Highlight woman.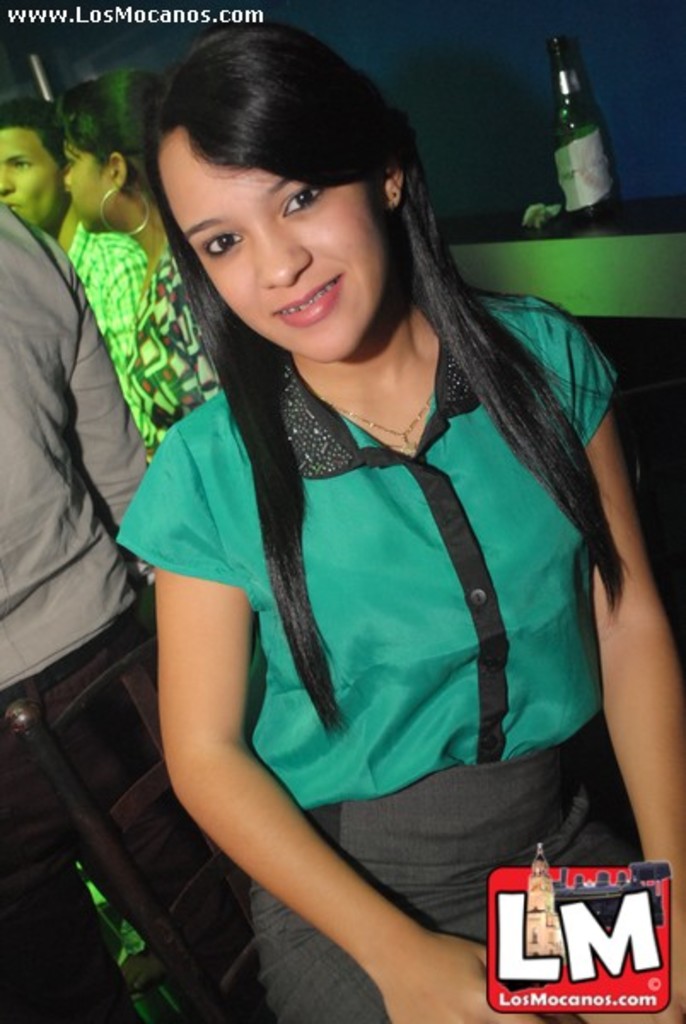
Highlighted region: detection(55, 36, 666, 968).
